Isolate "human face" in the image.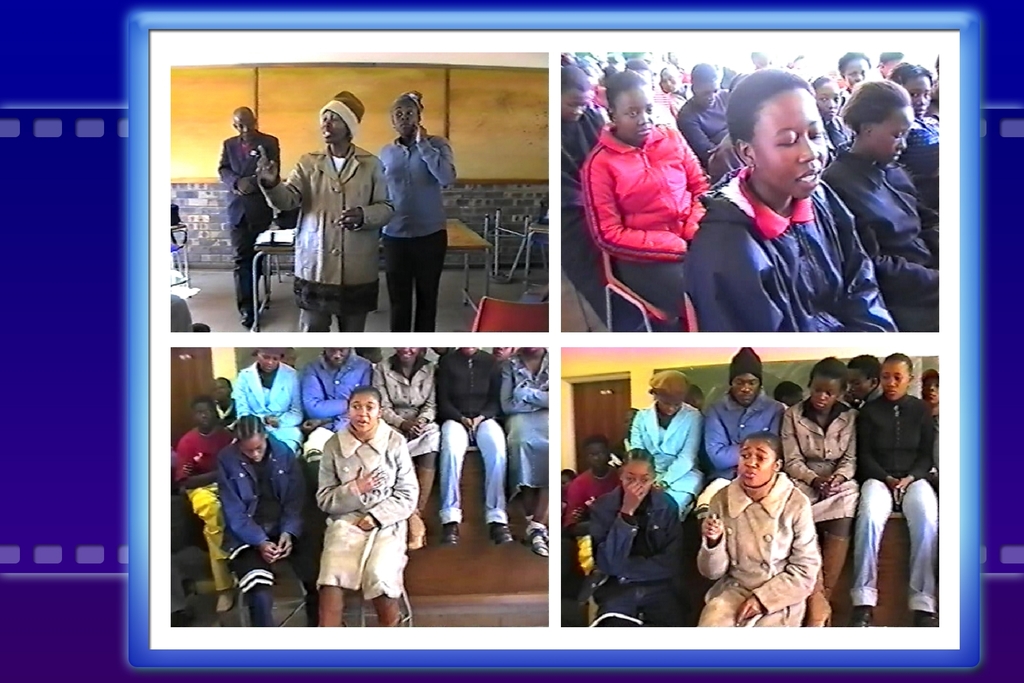
Isolated region: bbox=[561, 92, 590, 121].
